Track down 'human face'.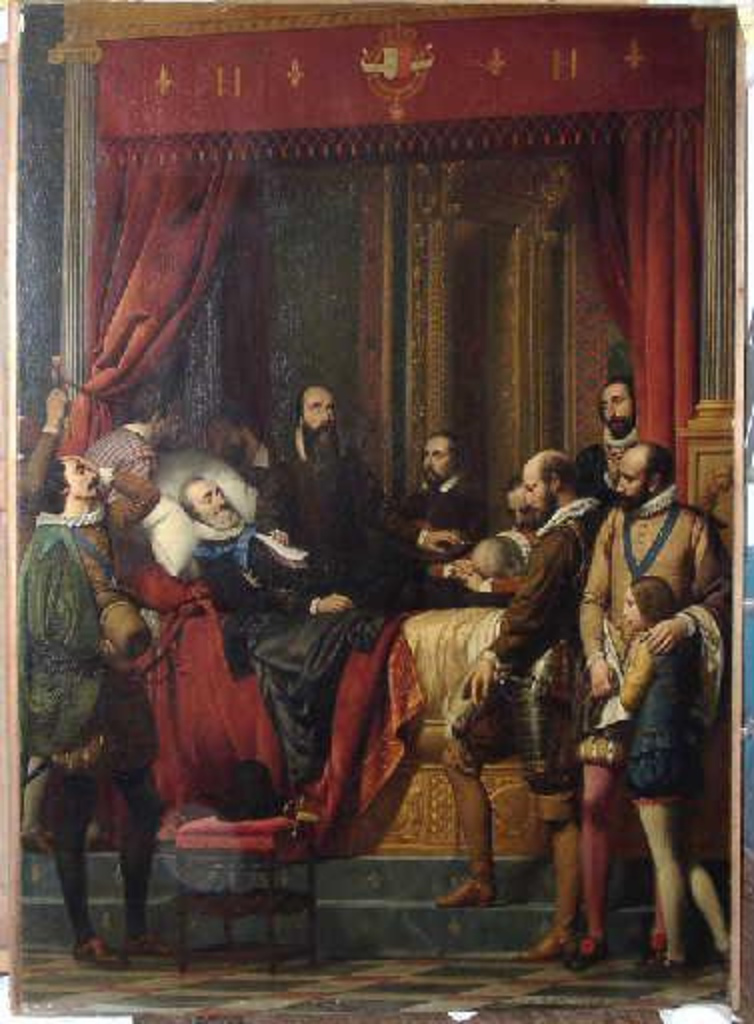
Tracked to [x1=300, y1=386, x2=336, y2=430].
